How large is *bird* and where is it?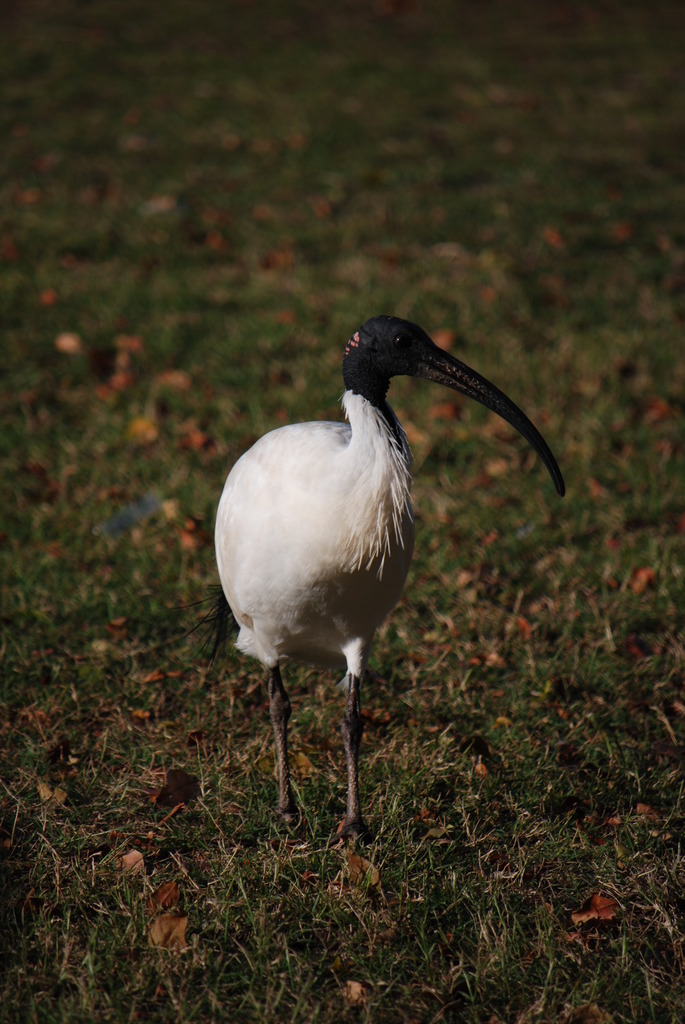
Bounding box: [x1=212, y1=304, x2=572, y2=867].
